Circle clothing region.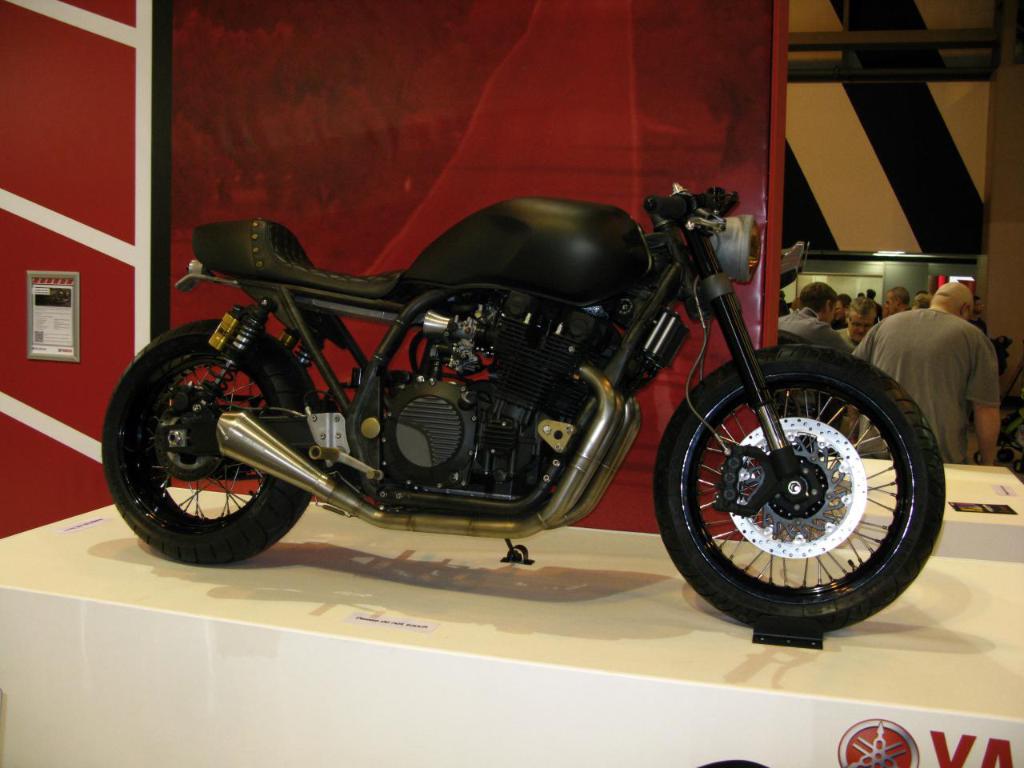
Region: 778/306/854/414.
